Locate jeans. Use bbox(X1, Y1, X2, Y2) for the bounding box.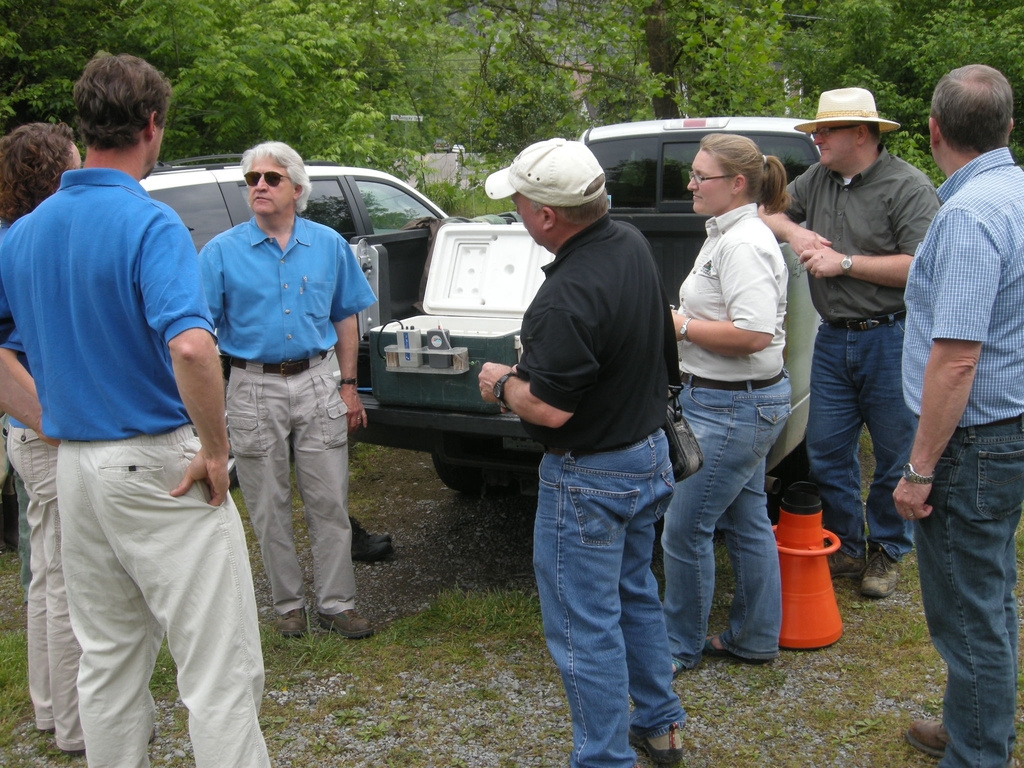
bbox(804, 299, 916, 566).
